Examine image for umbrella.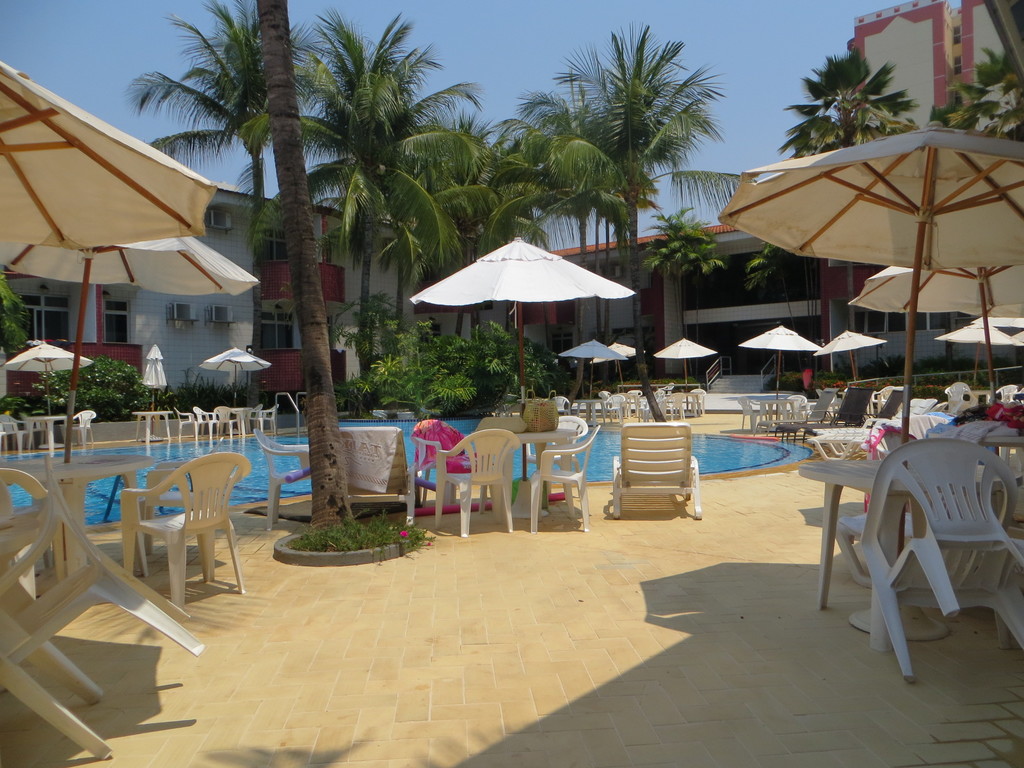
Examination result: [x1=0, y1=340, x2=93, y2=440].
